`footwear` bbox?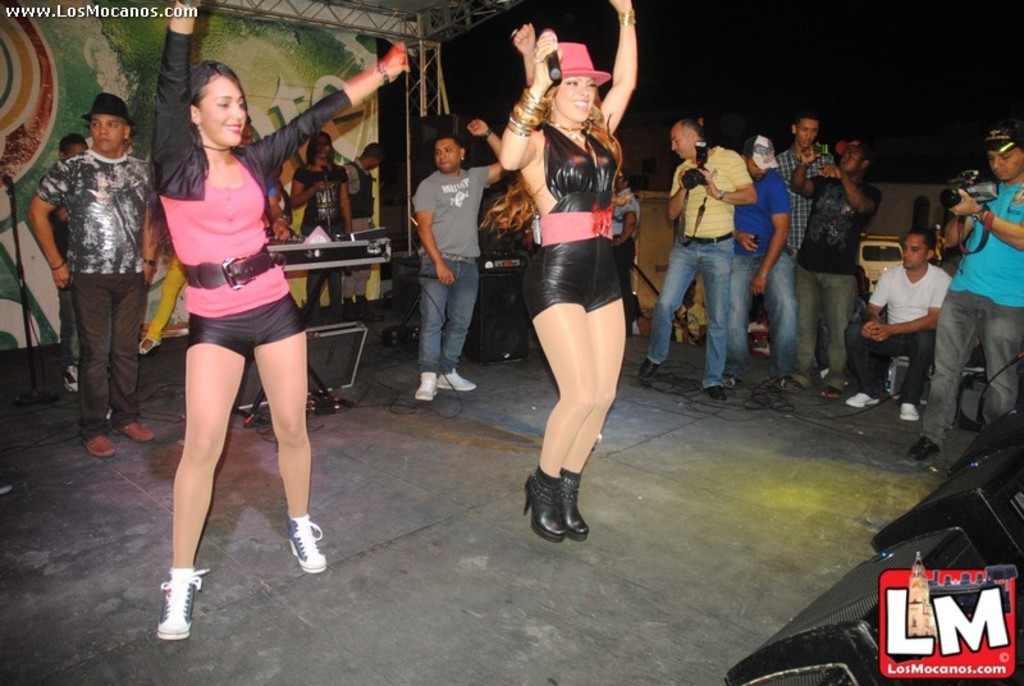
845 388 882 410
